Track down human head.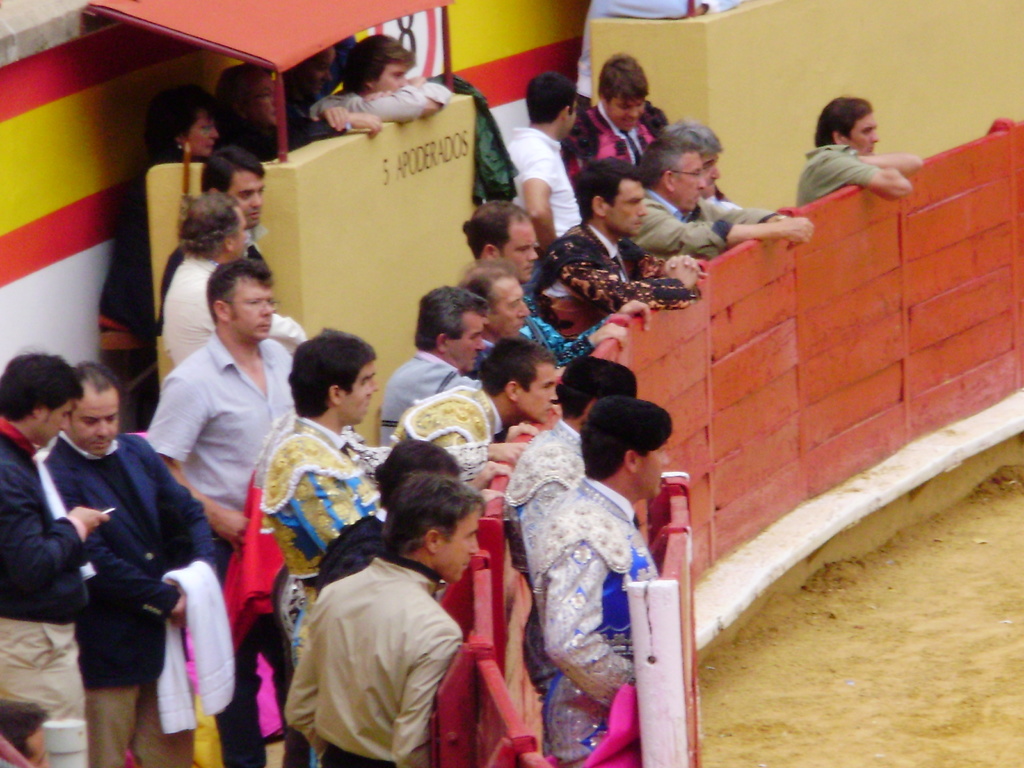
Tracked to x1=0, y1=355, x2=86, y2=450.
